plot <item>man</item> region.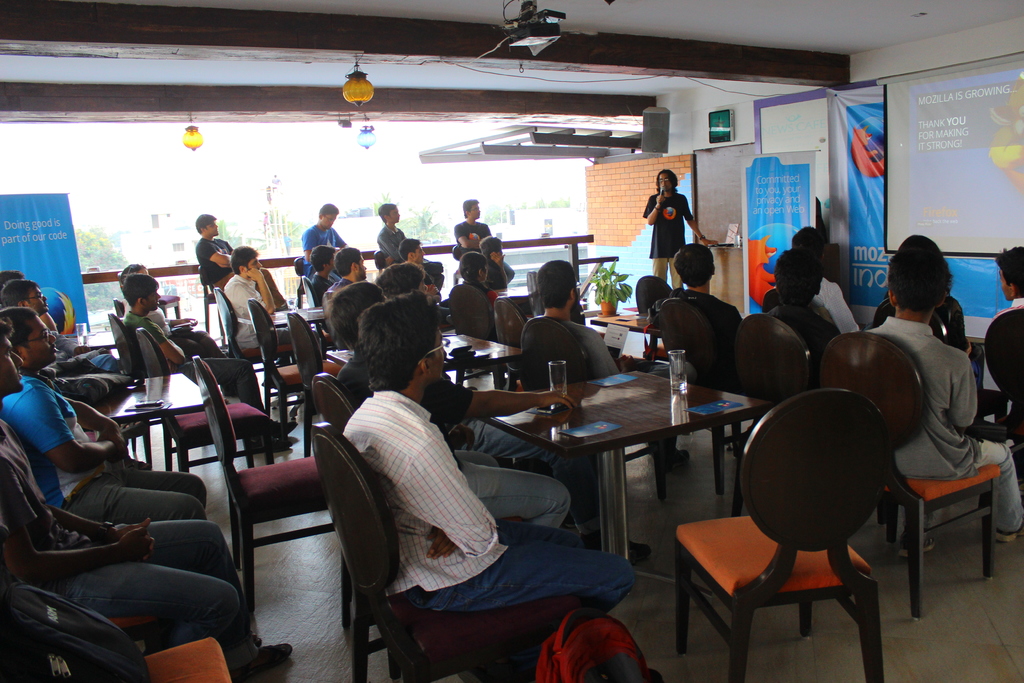
Plotted at bbox(374, 261, 655, 571).
